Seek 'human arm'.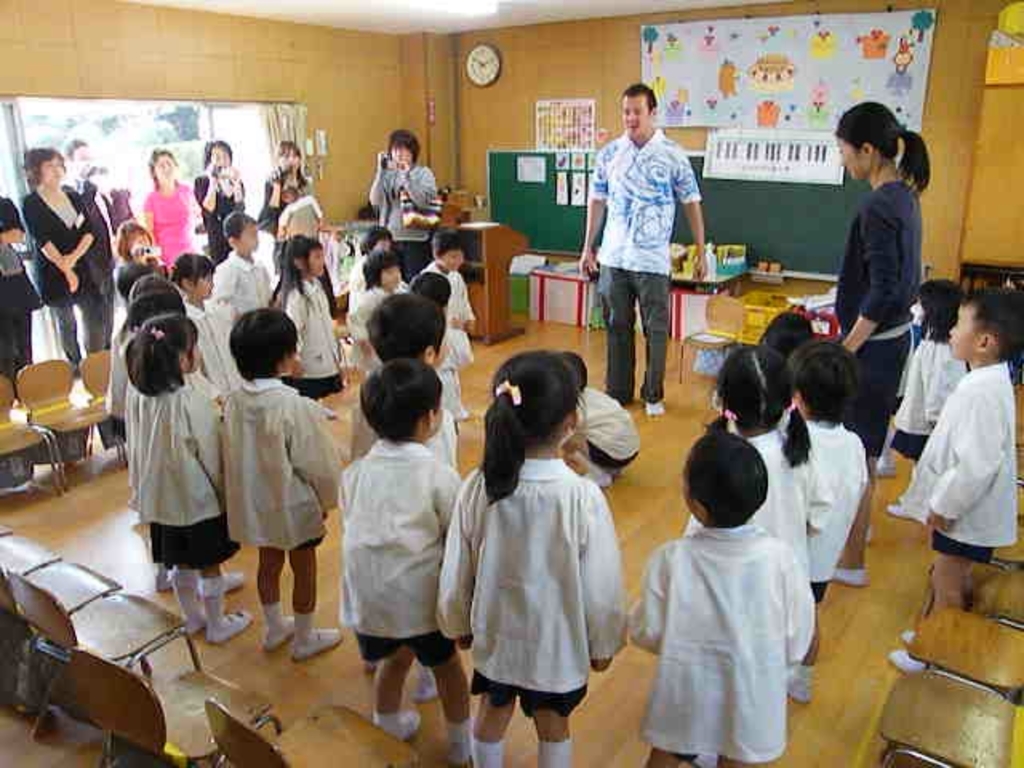
bbox=[56, 194, 93, 272].
